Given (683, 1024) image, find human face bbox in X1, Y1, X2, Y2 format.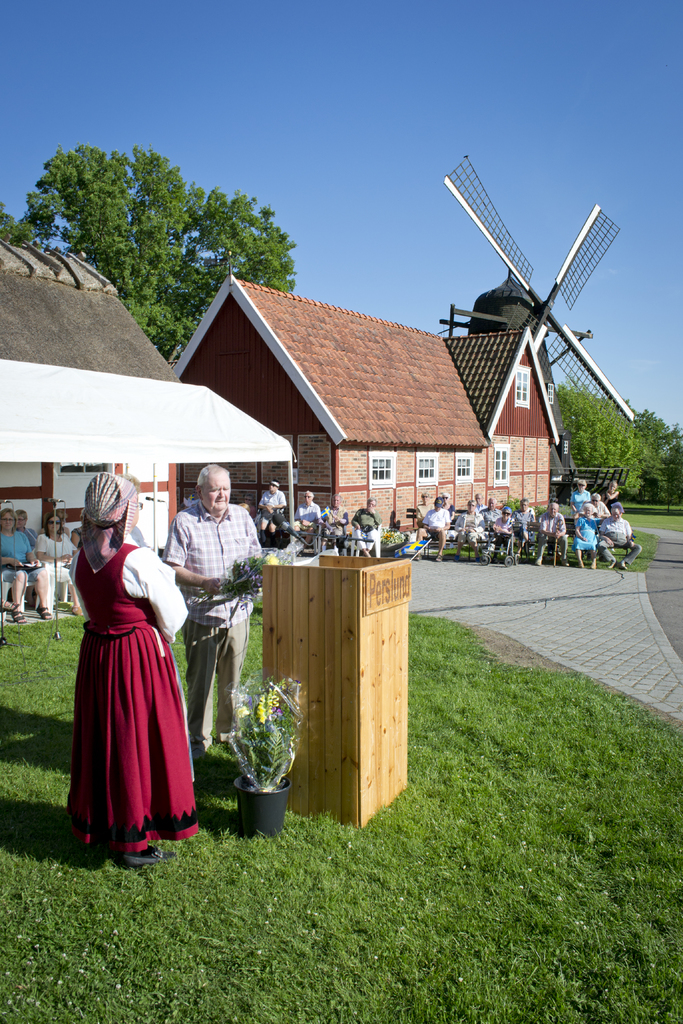
501, 512, 511, 521.
